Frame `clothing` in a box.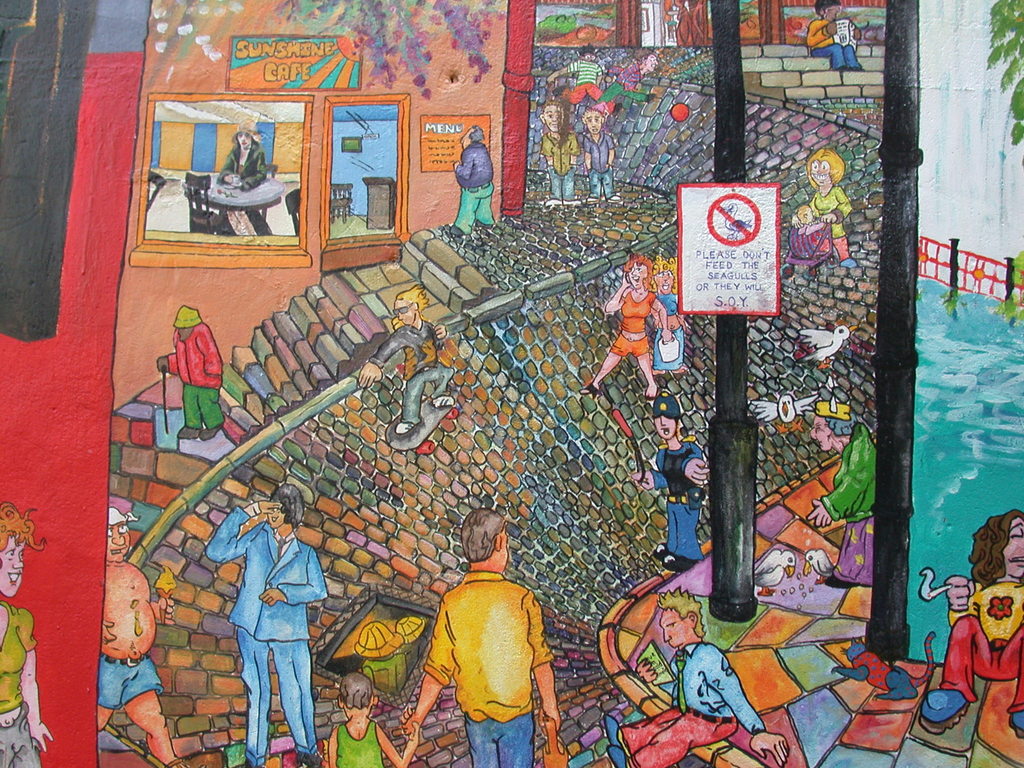
(164, 320, 227, 438).
